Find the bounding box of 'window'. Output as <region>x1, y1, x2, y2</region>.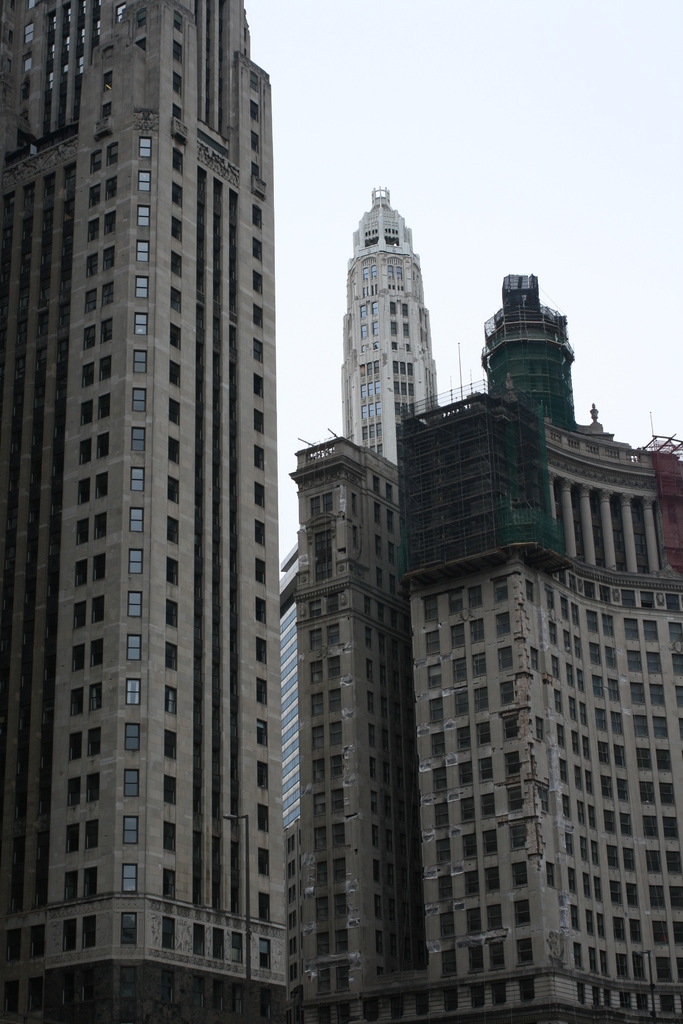
<region>467, 941, 488, 977</region>.
